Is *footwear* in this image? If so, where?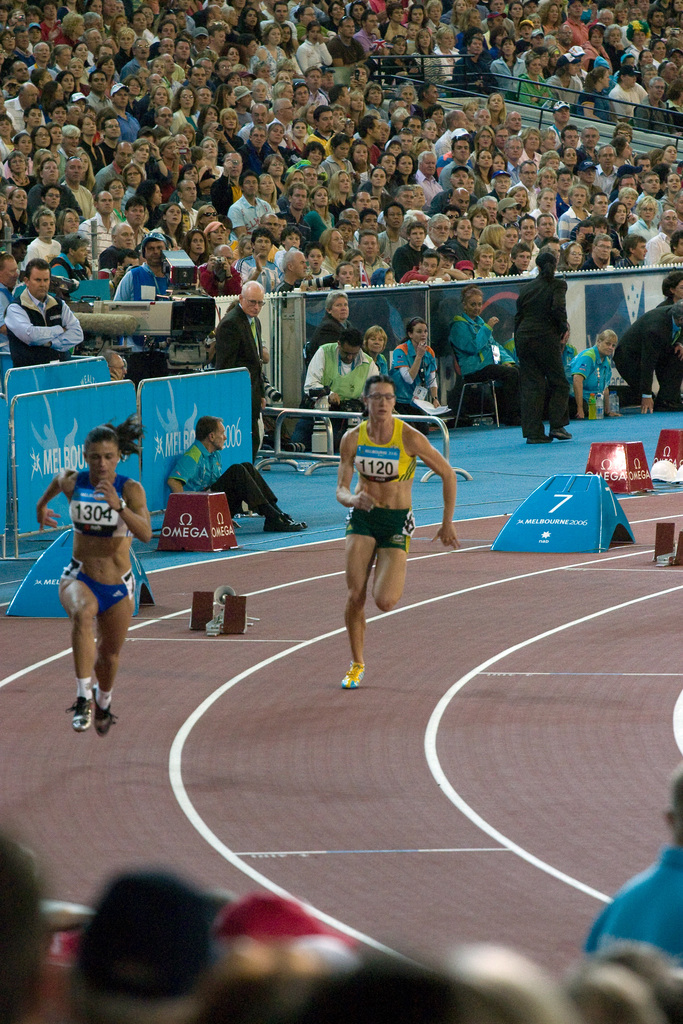
Yes, at (x1=551, y1=424, x2=570, y2=443).
